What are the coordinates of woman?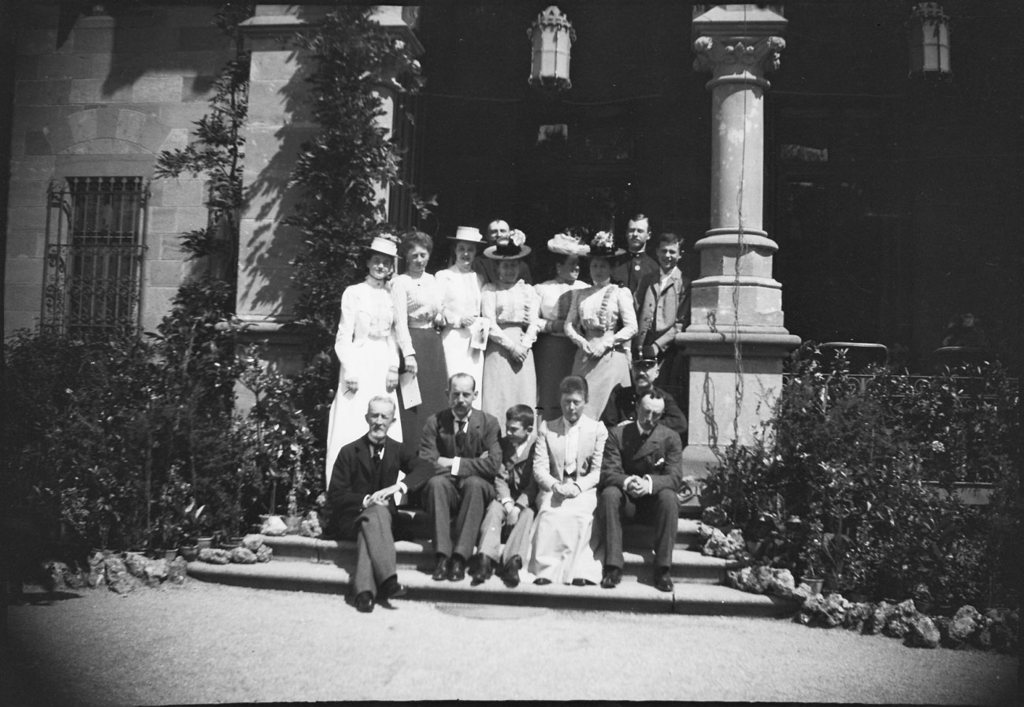
390 232 447 452.
